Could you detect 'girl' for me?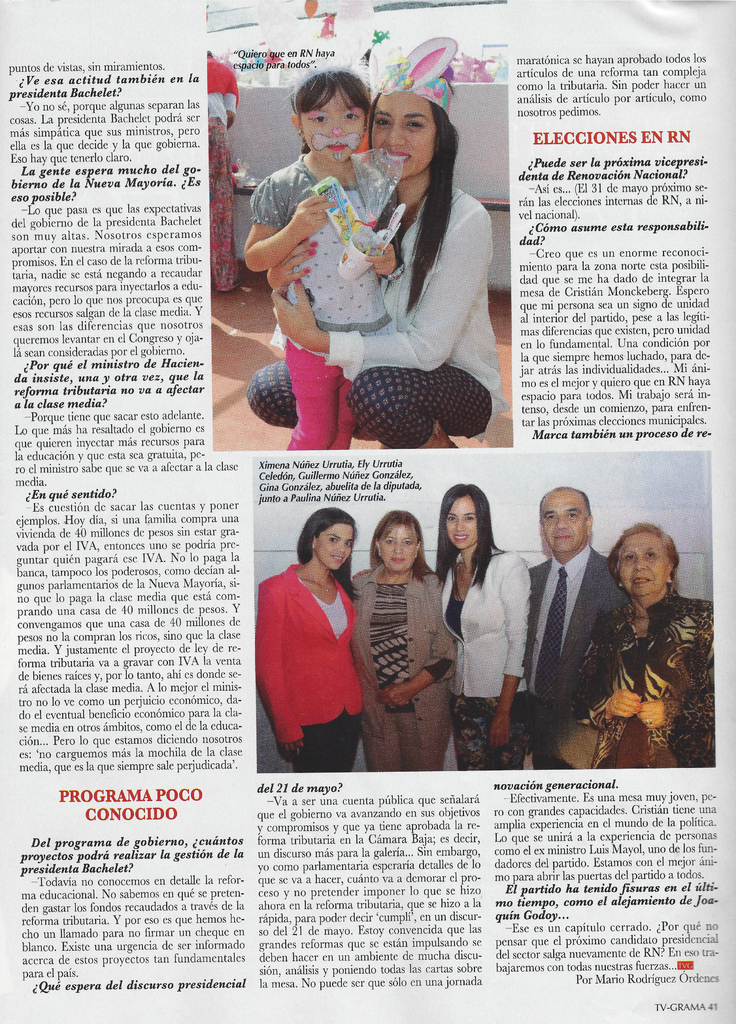
Detection result: Rect(244, 67, 405, 457).
